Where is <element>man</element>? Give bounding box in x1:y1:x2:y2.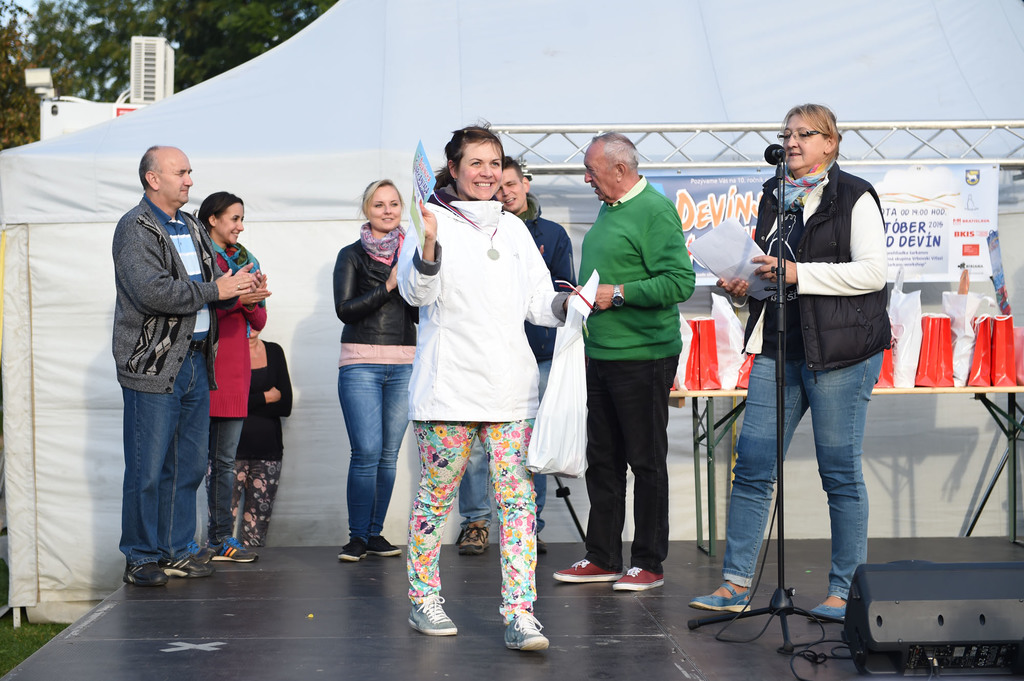
461:157:575:553.
